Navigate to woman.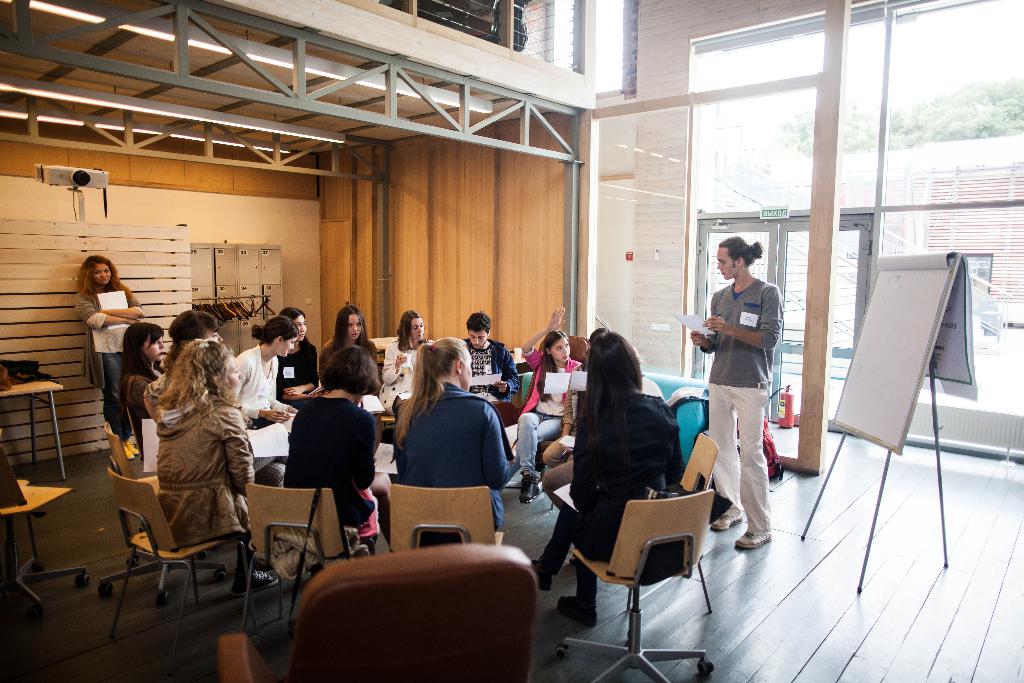
Navigation target: bbox=(281, 308, 312, 413).
